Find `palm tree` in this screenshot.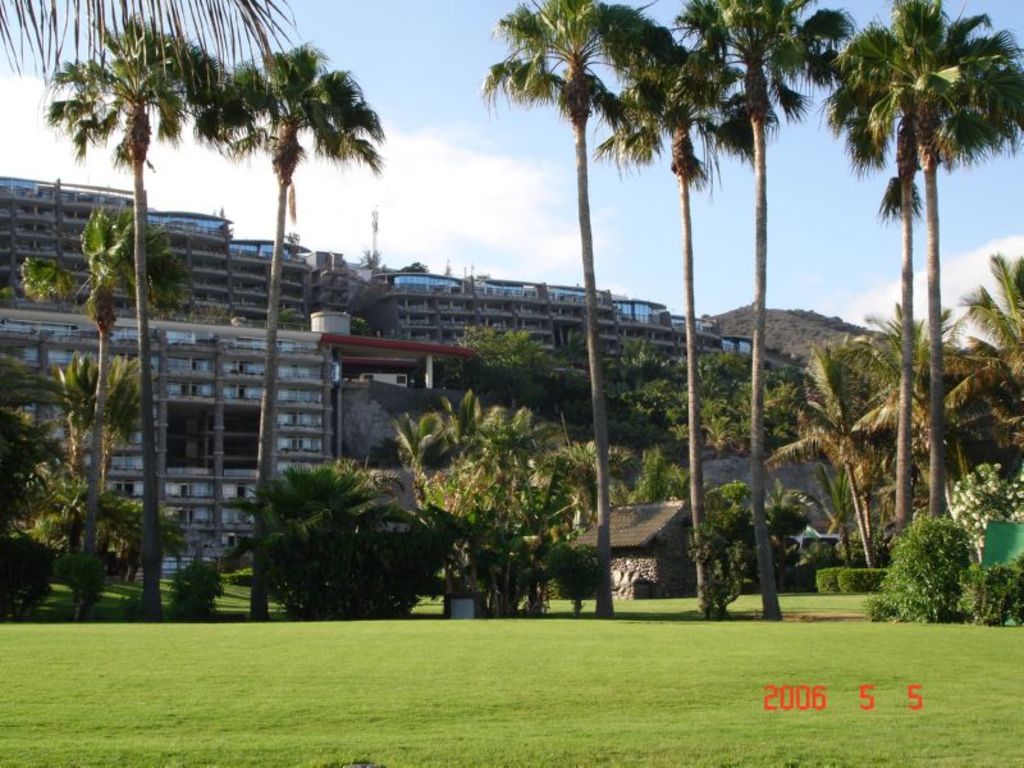
The bounding box for `palm tree` is detection(412, 411, 553, 579).
